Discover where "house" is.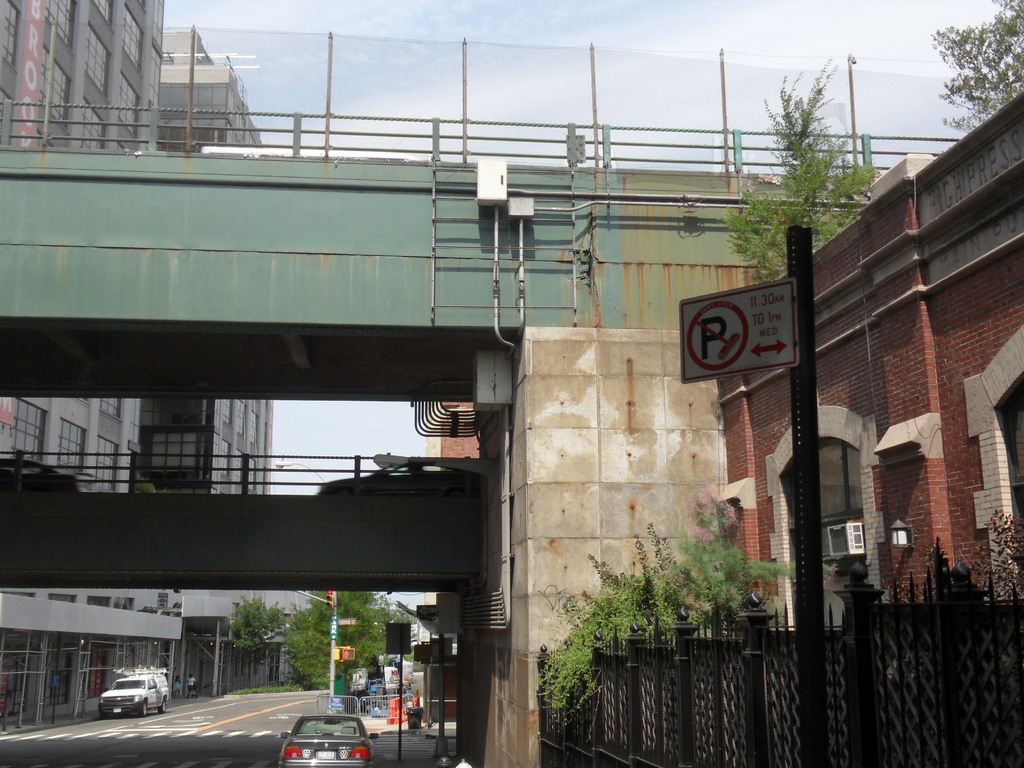
Discovered at (714, 94, 1023, 767).
